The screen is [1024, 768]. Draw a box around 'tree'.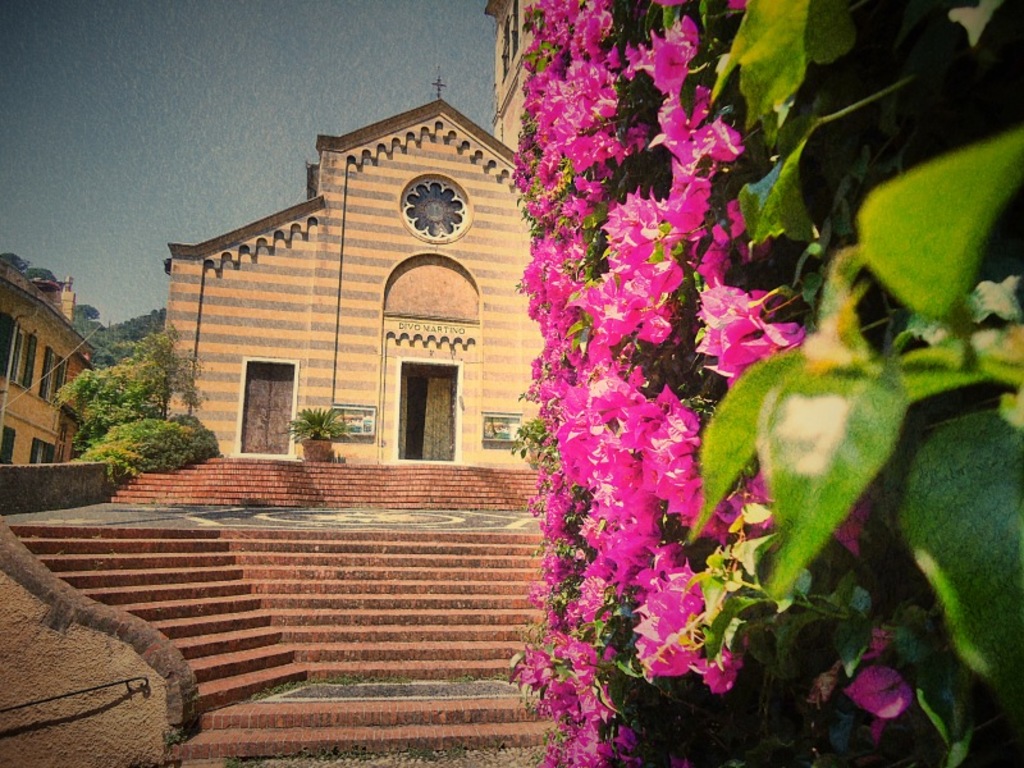
x1=0, y1=256, x2=29, y2=266.
